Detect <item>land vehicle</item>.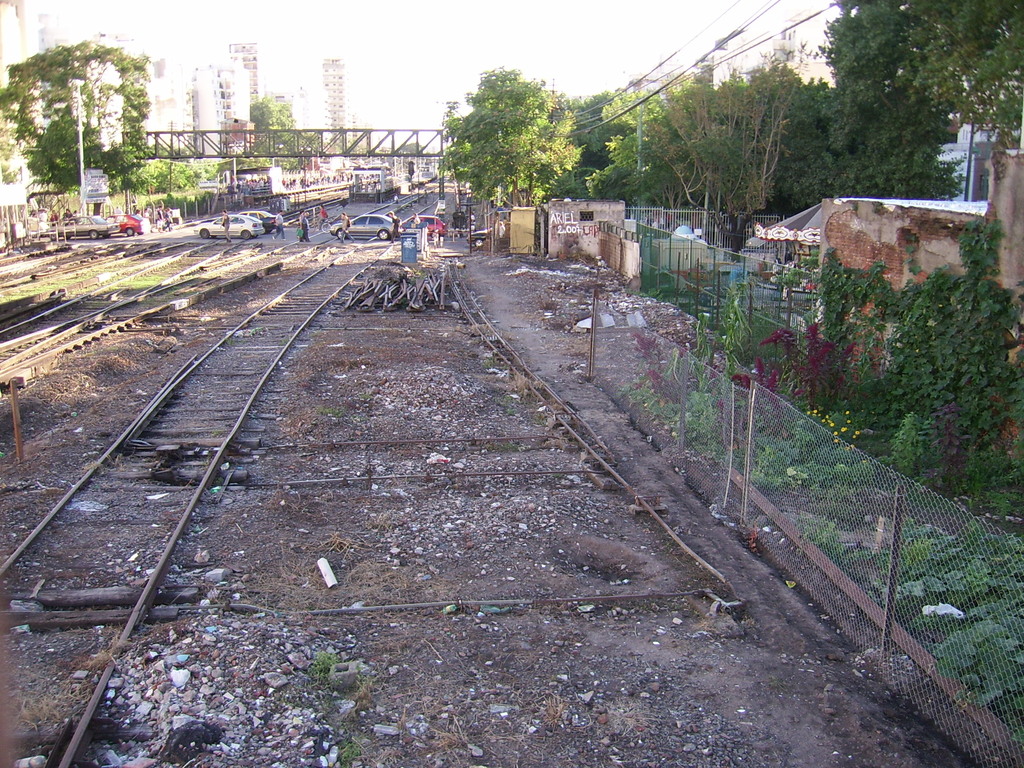
Detected at <box>308,216,330,235</box>.
